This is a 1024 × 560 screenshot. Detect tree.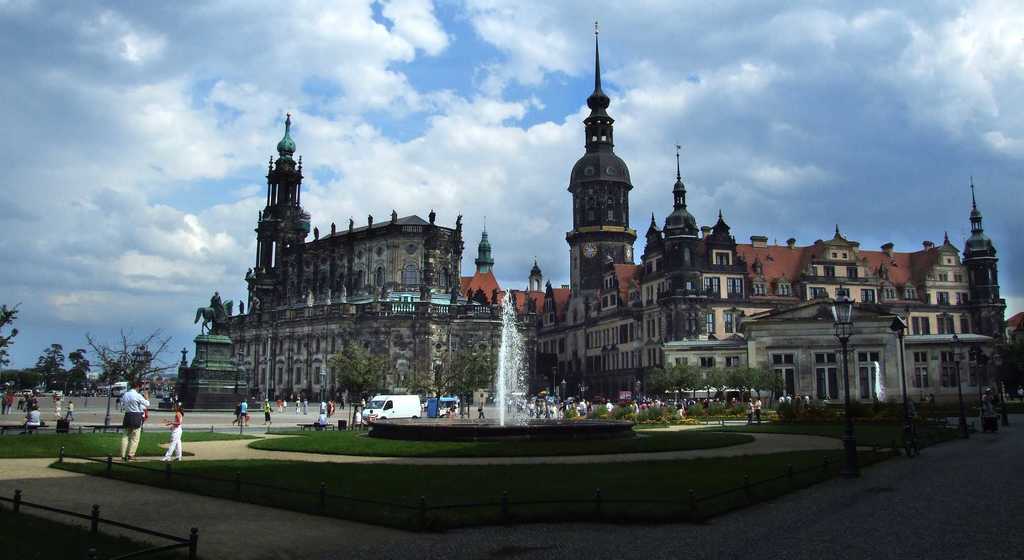
region(639, 363, 666, 399).
